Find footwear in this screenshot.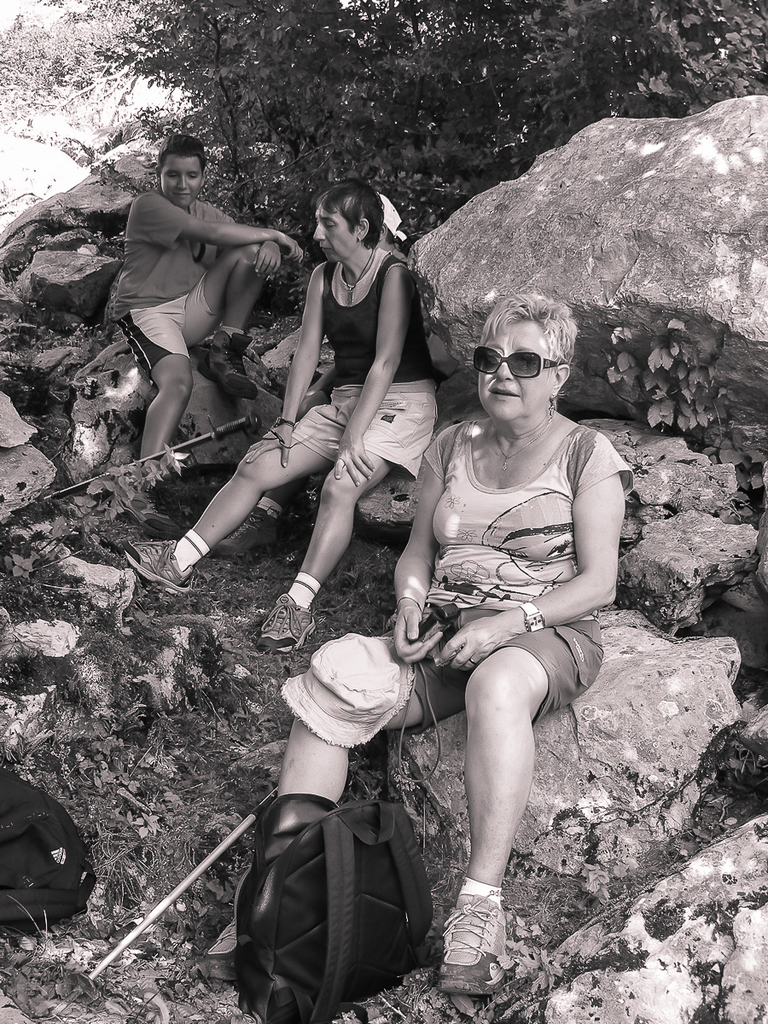
The bounding box for footwear is {"left": 256, "top": 591, "right": 317, "bottom": 660}.
